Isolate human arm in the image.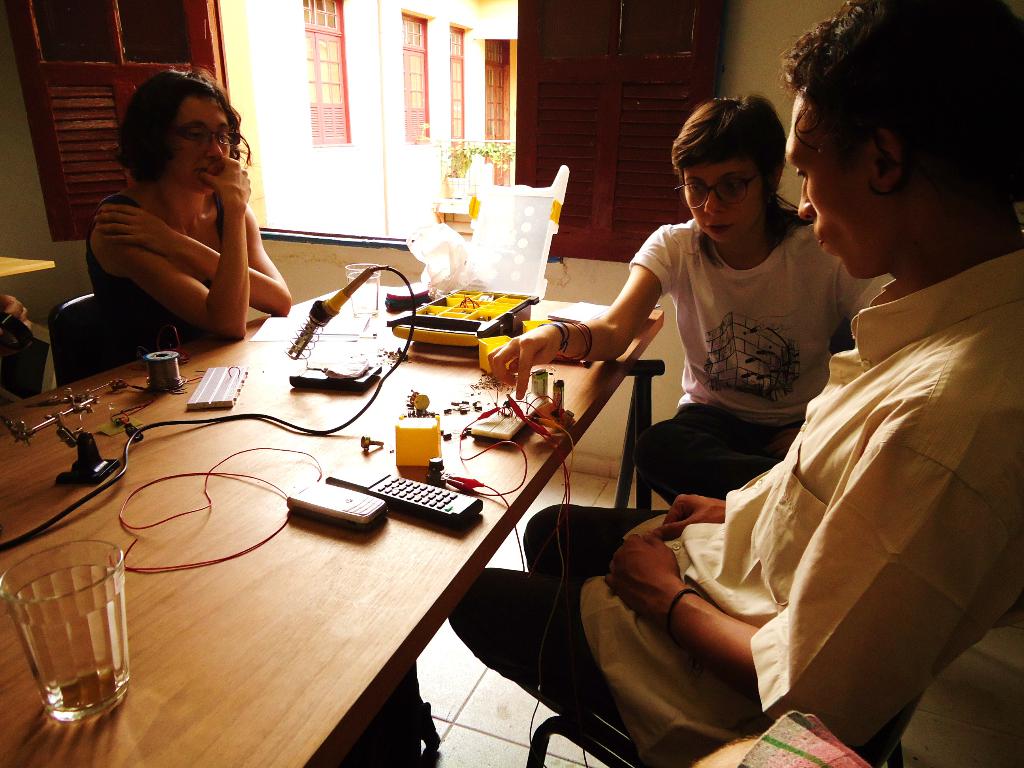
Isolated region: <region>648, 490, 726, 541</region>.
